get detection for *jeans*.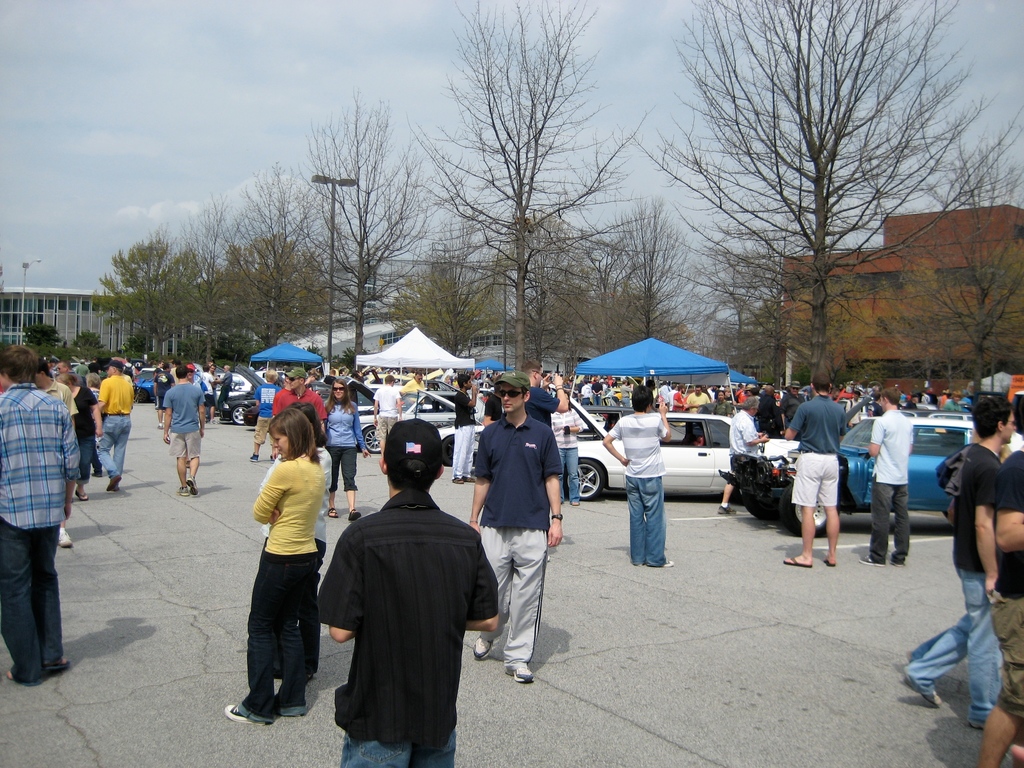
Detection: l=243, t=548, r=321, b=734.
